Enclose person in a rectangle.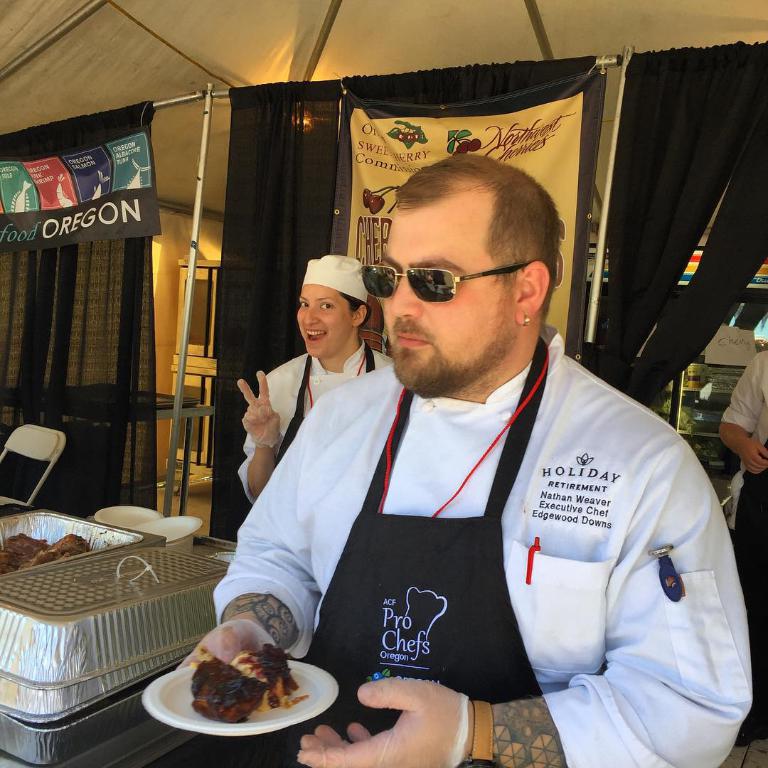
[x1=236, y1=251, x2=398, y2=504].
